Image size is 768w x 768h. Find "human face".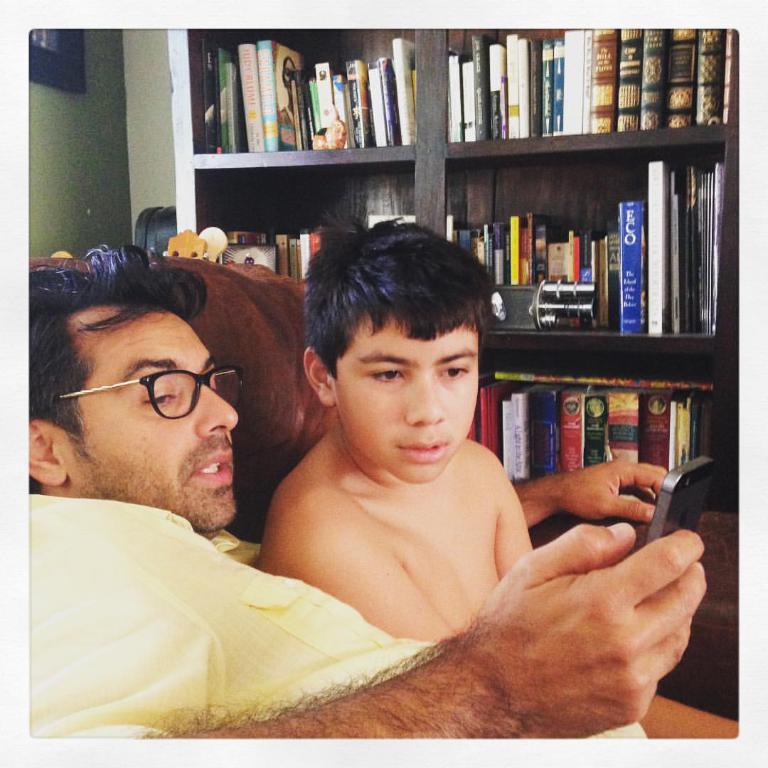
[left=329, top=312, right=476, bottom=489].
